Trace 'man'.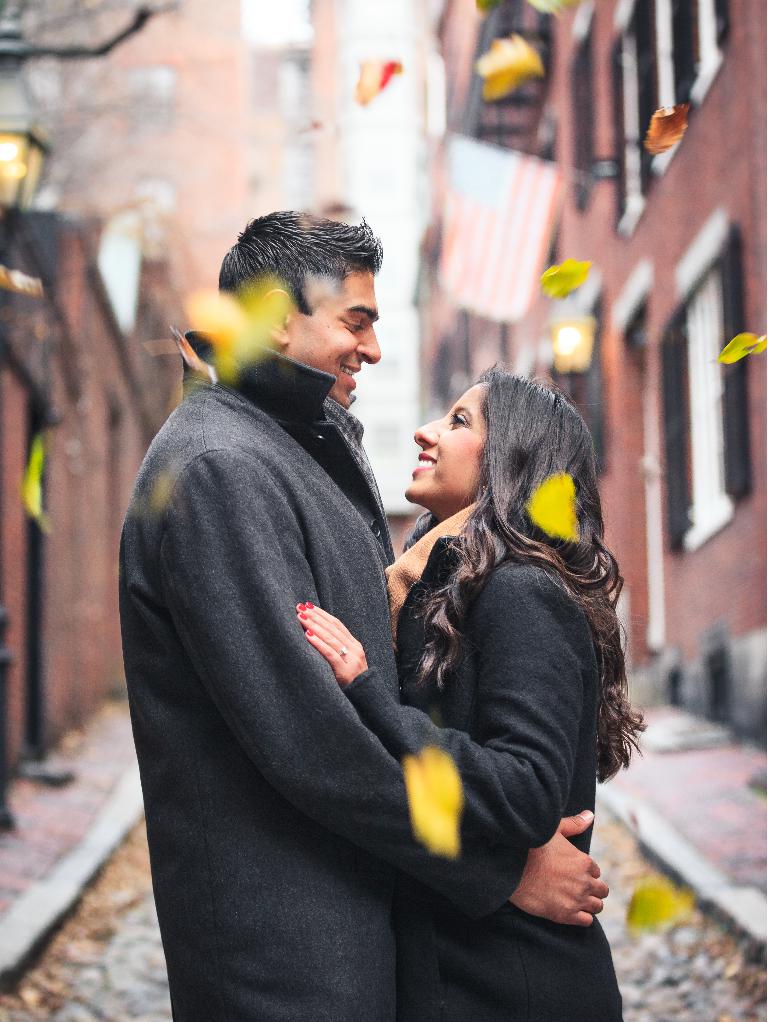
Traced to box=[143, 195, 547, 1005].
